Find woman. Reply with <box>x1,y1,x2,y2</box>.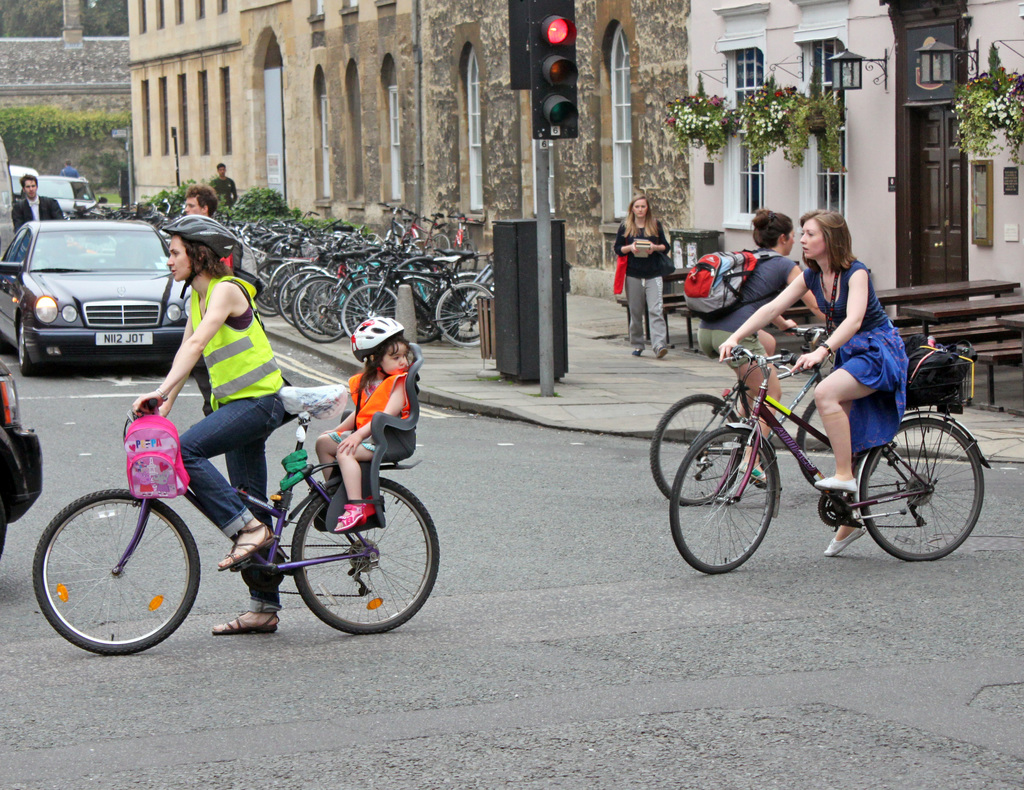
<box>715,205,913,557</box>.
